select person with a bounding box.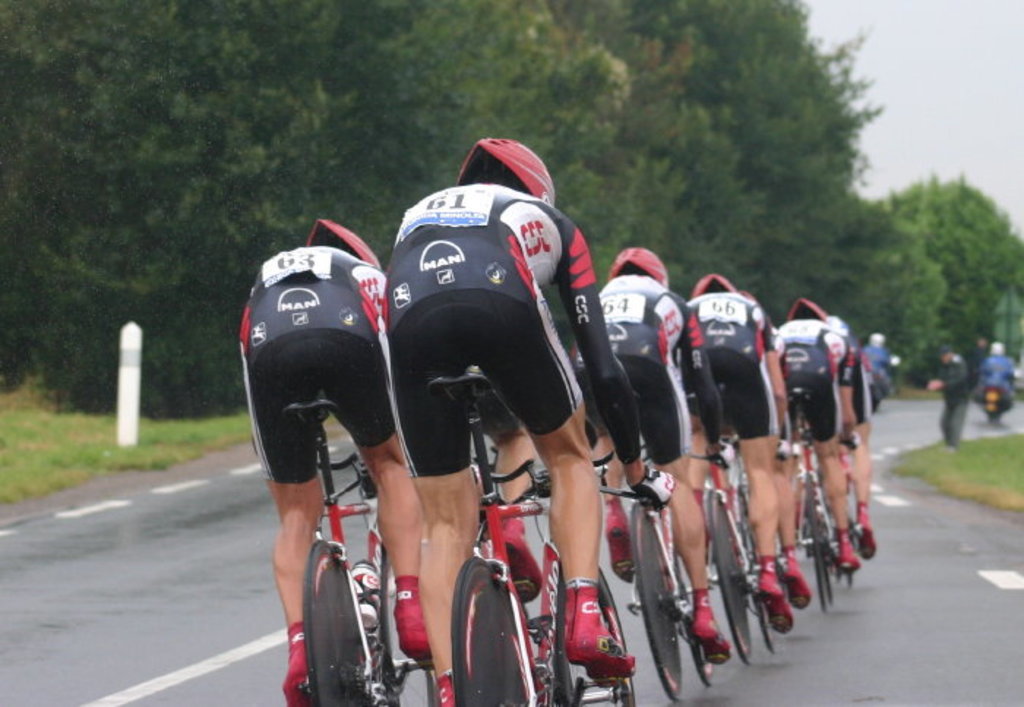
left=979, top=332, right=1018, bottom=407.
